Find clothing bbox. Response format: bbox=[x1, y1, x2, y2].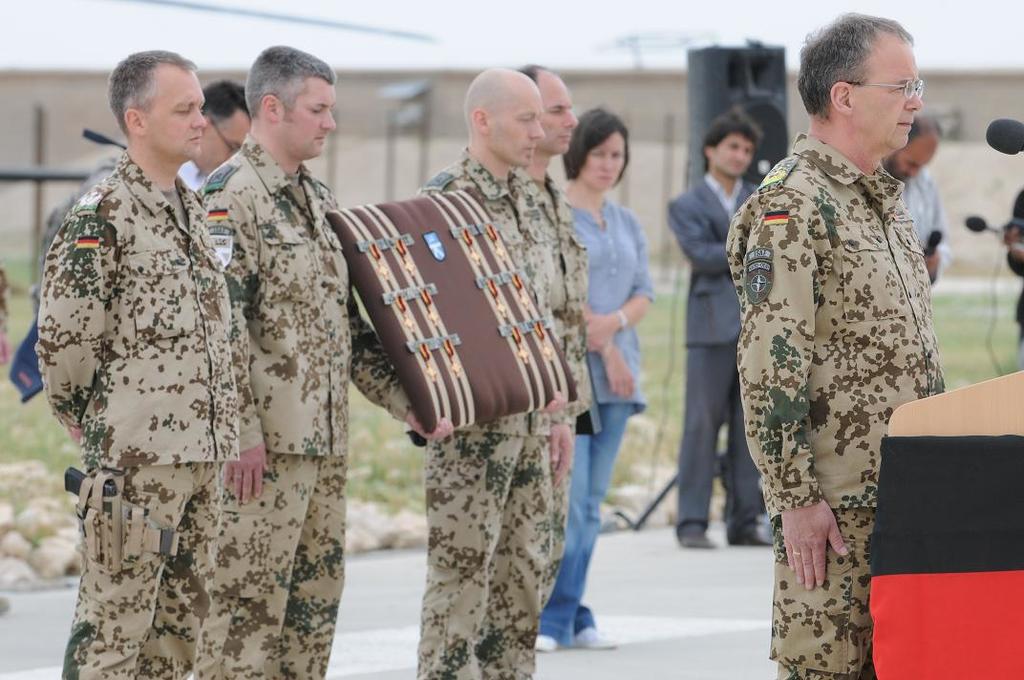
bbox=[728, 79, 959, 602].
